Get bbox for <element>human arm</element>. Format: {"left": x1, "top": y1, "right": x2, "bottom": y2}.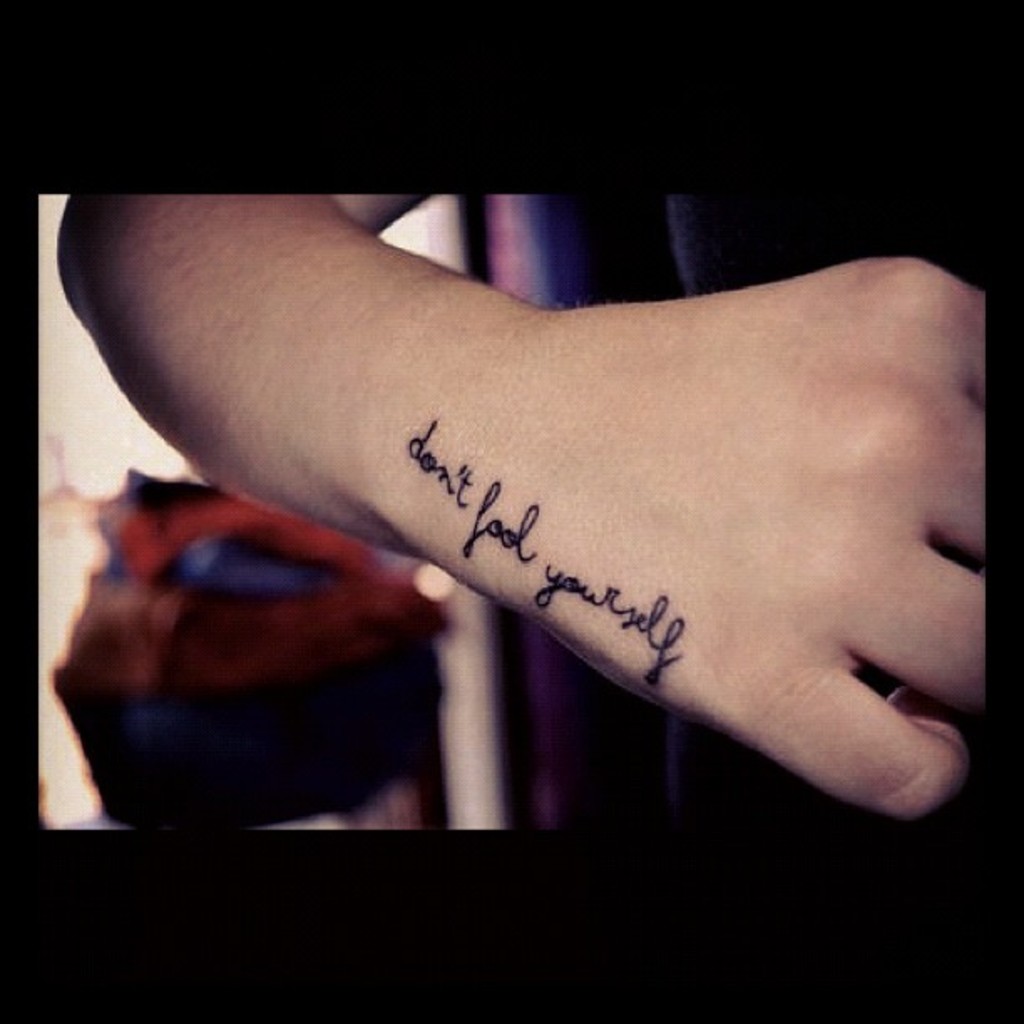
{"left": 55, "top": 197, "right": 979, "bottom": 815}.
